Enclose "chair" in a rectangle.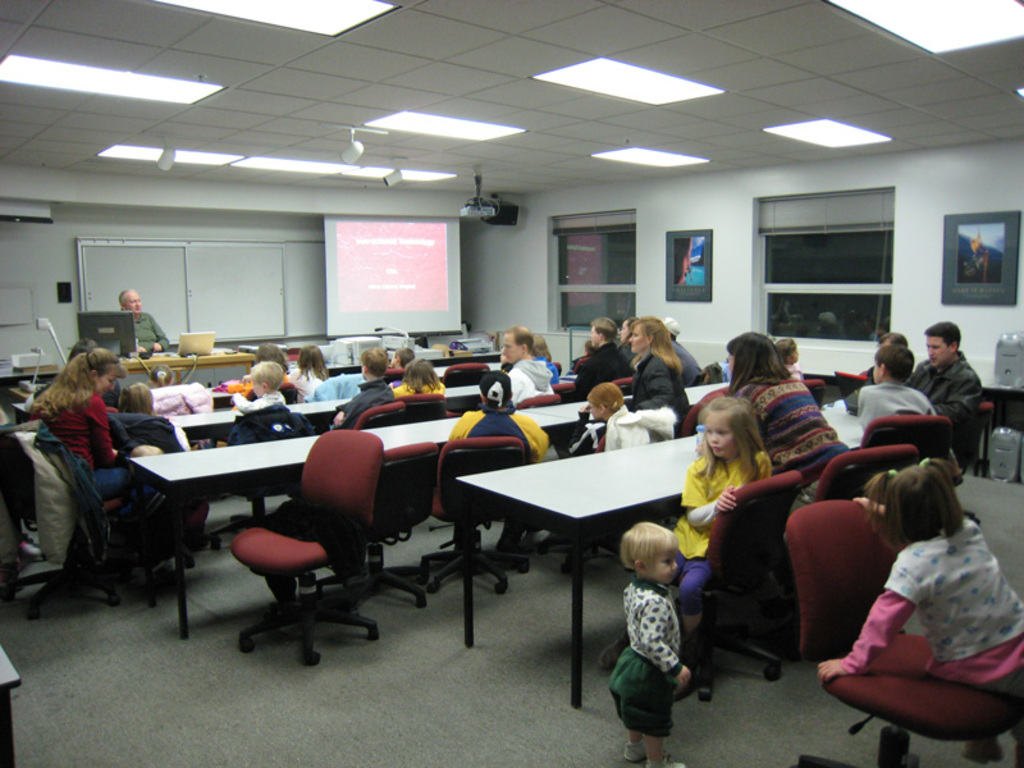
crop(805, 444, 916, 512).
